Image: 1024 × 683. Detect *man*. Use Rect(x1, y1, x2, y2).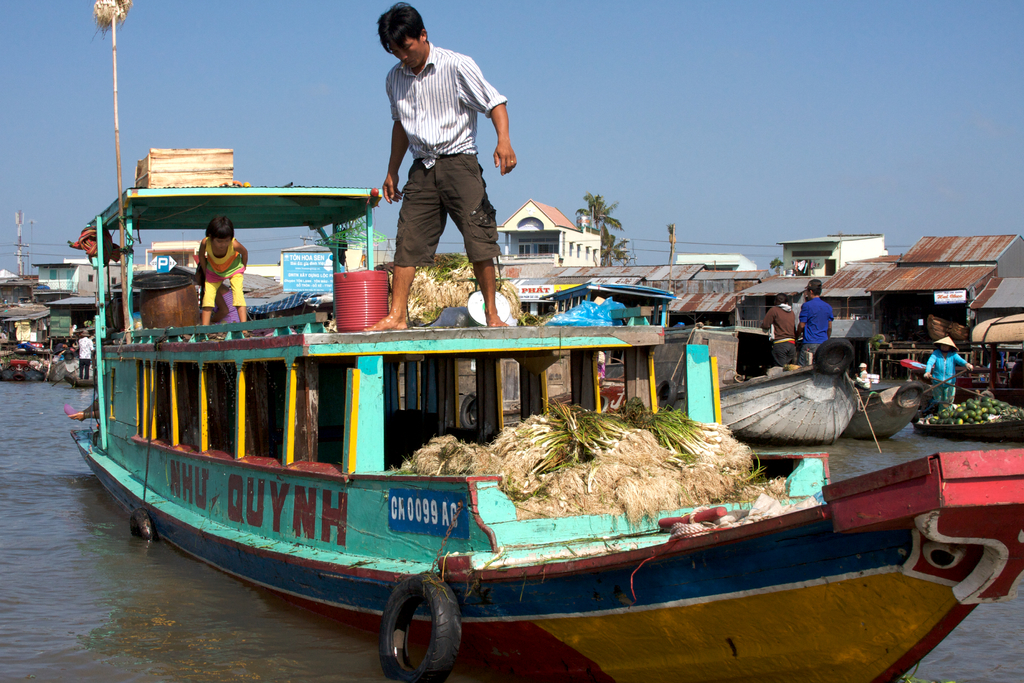
Rect(799, 277, 833, 365).
